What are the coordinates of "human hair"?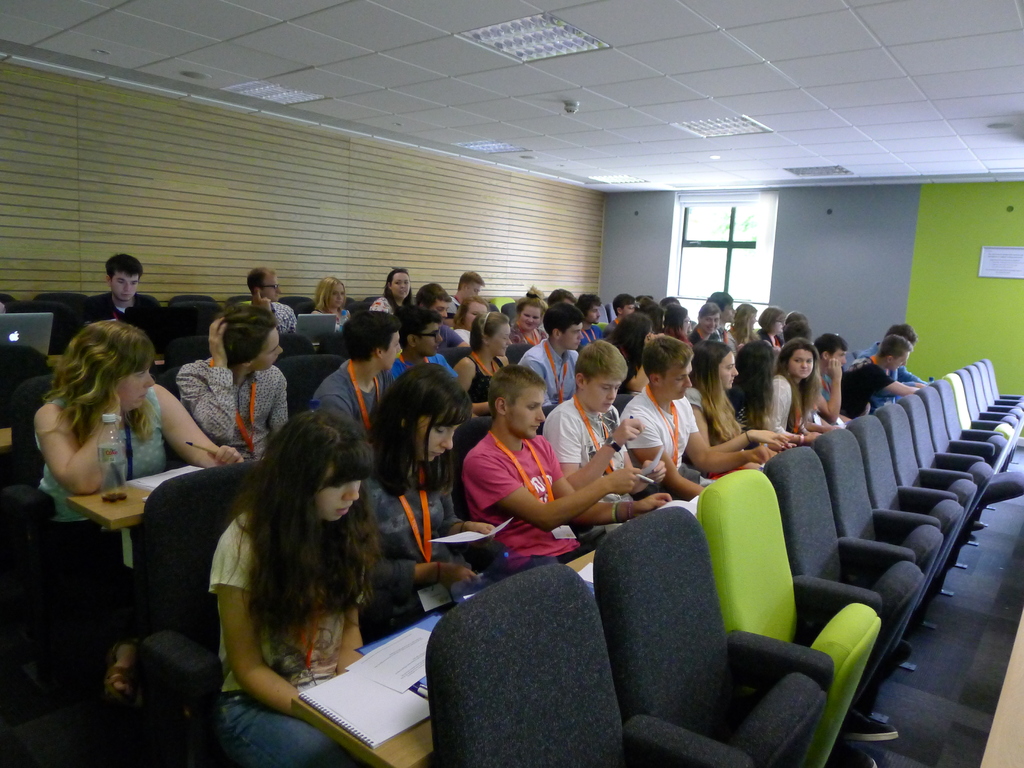
x1=207 y1=401 x2=374 y2=685.
